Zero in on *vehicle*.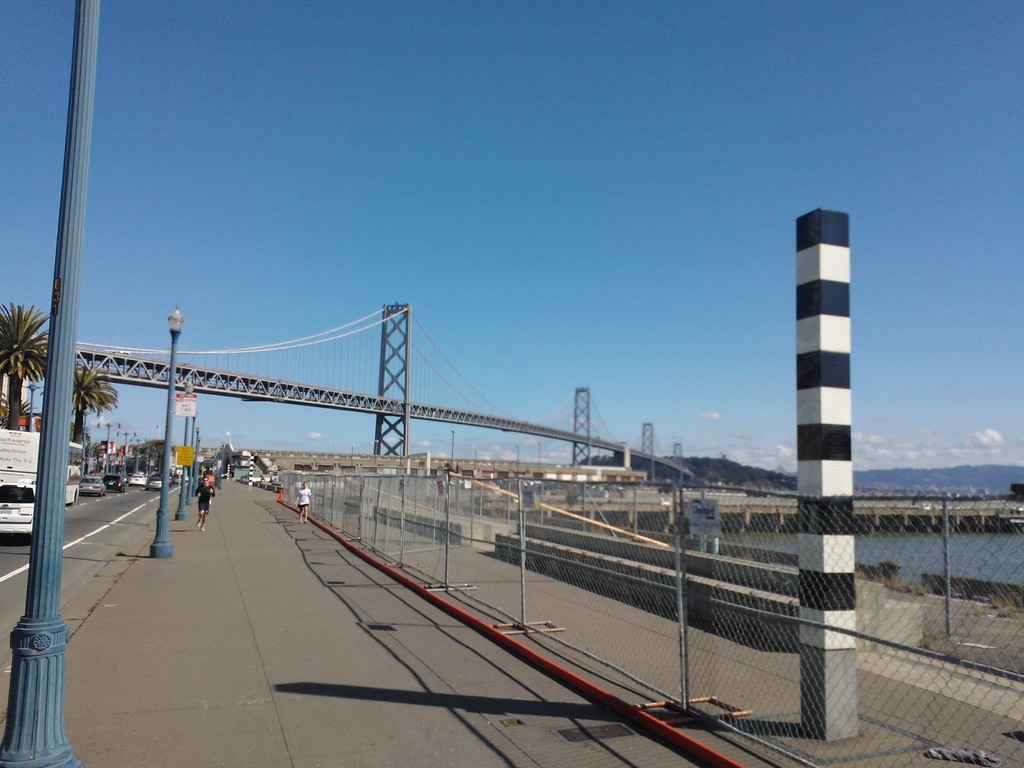
Zeroed in: crop(79, 476, 104, 497).
